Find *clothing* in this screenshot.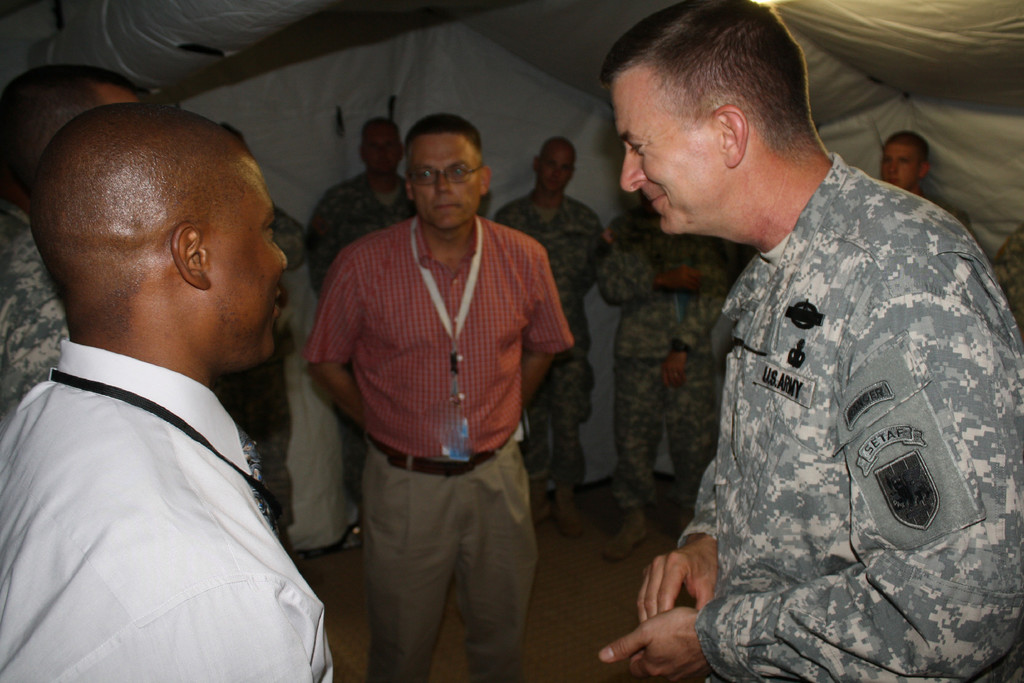
The bounding box for *clothing* is bbox(497, 189, 611, 474).
